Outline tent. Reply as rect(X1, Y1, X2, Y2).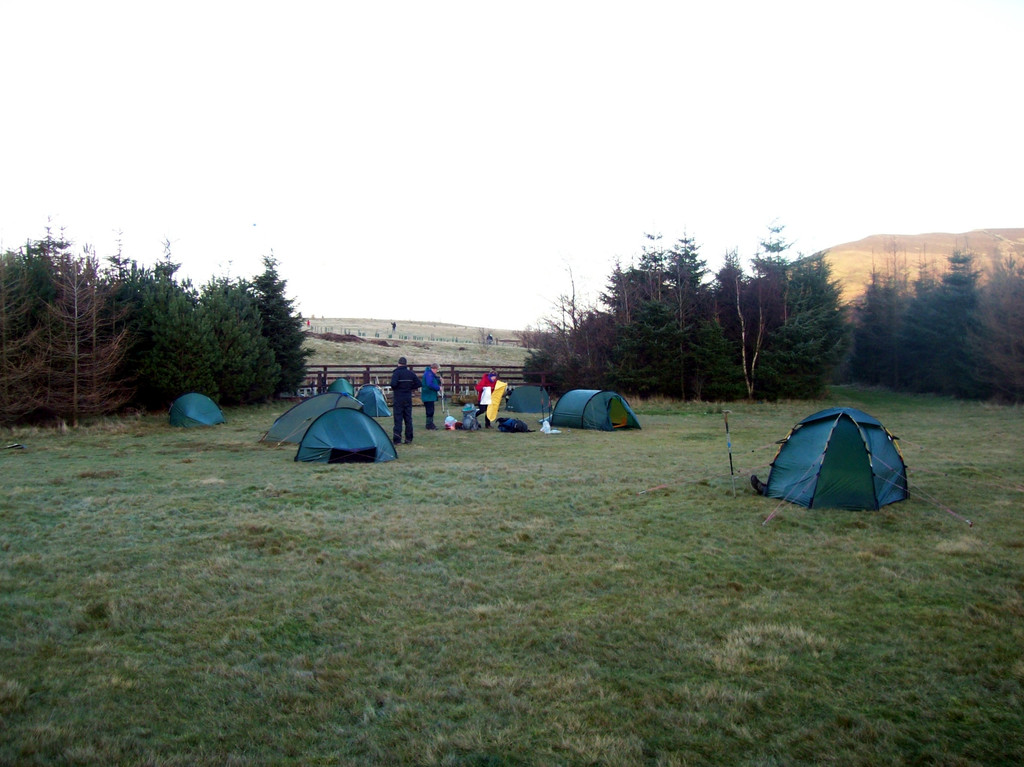
rect(506, 394, 540, 417).
